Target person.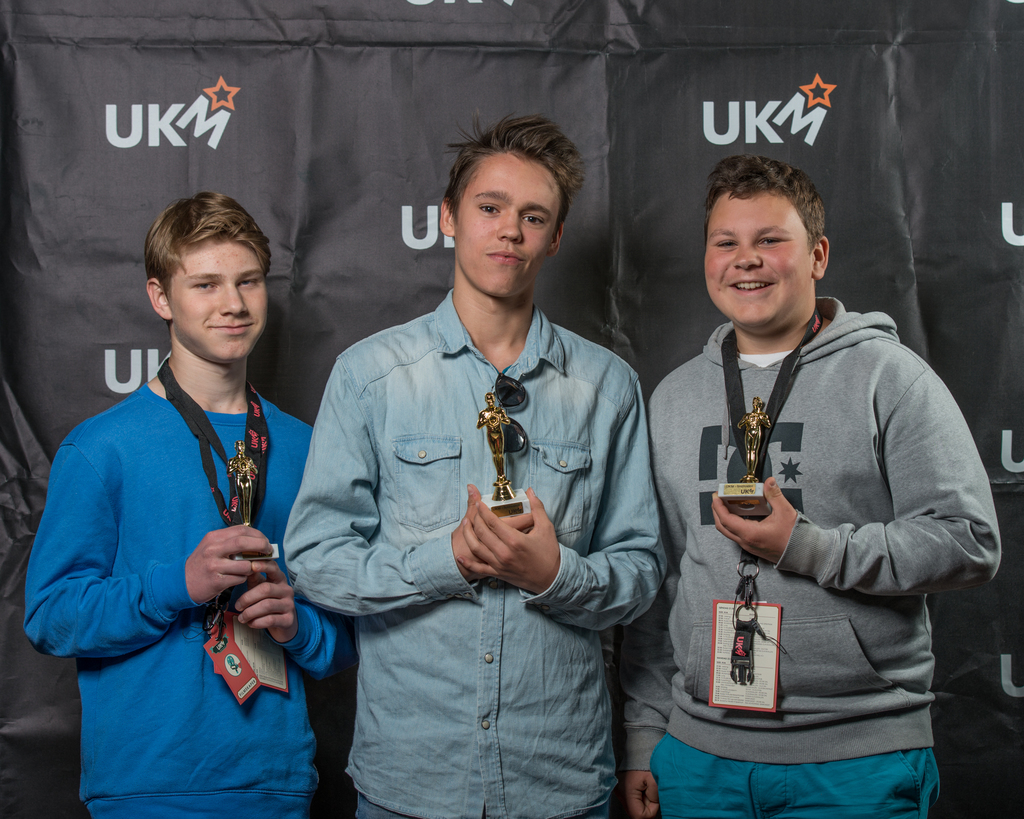
Target region: 615,153,1002,818.
